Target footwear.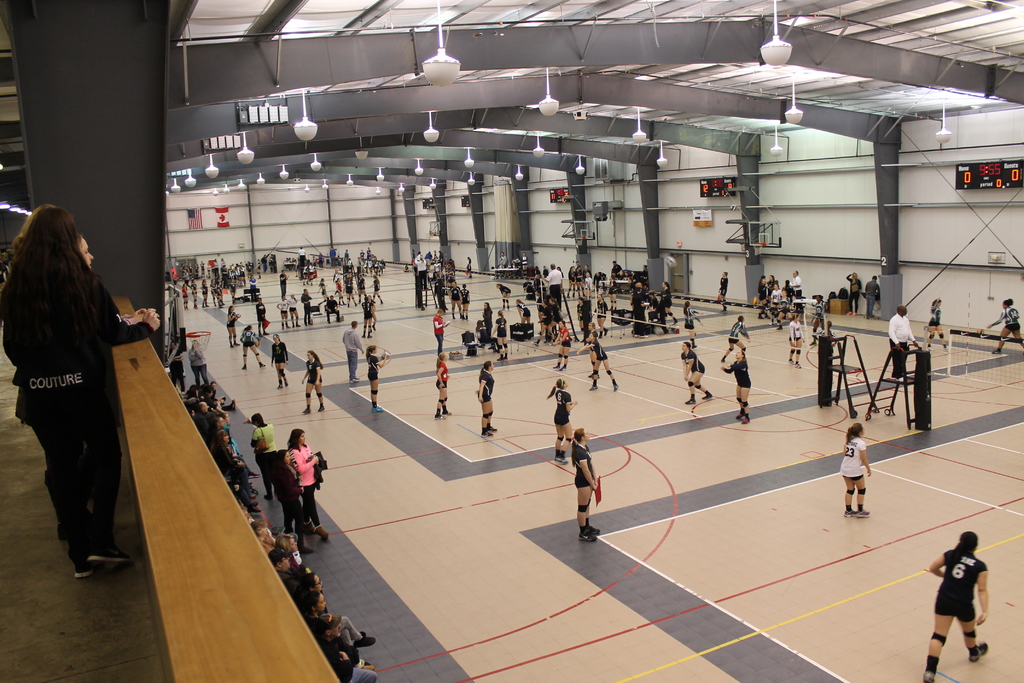
Target region: left=700, top=390, right=712, bottom=398.
